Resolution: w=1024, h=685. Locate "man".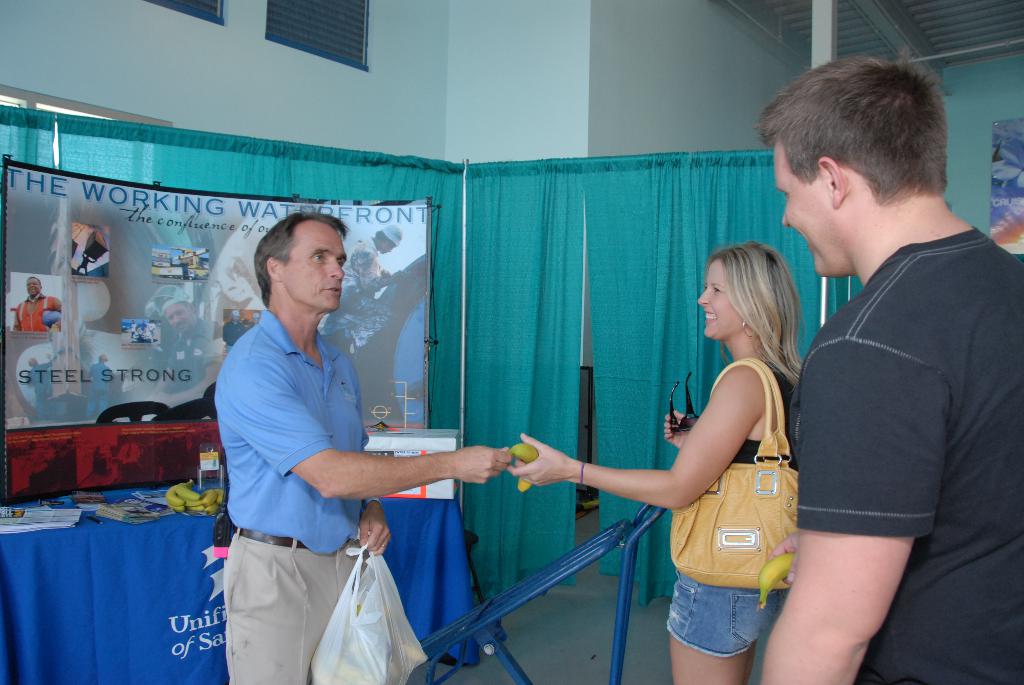
box=[763, 58, 1012, 675].
